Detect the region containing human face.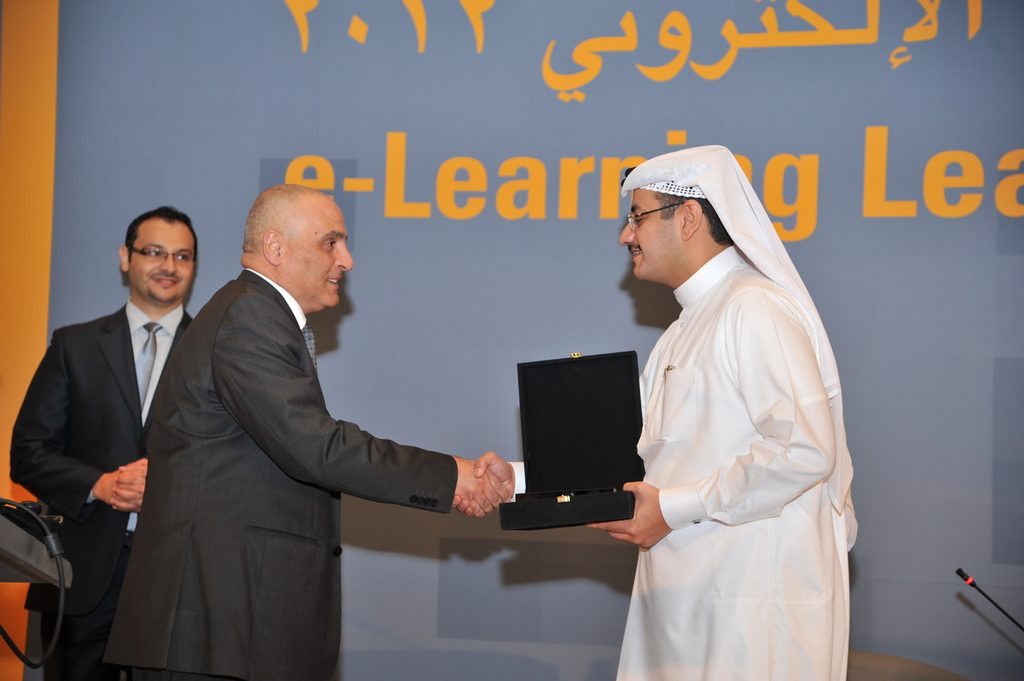
<region>614, 184, 685, 280</region>.
